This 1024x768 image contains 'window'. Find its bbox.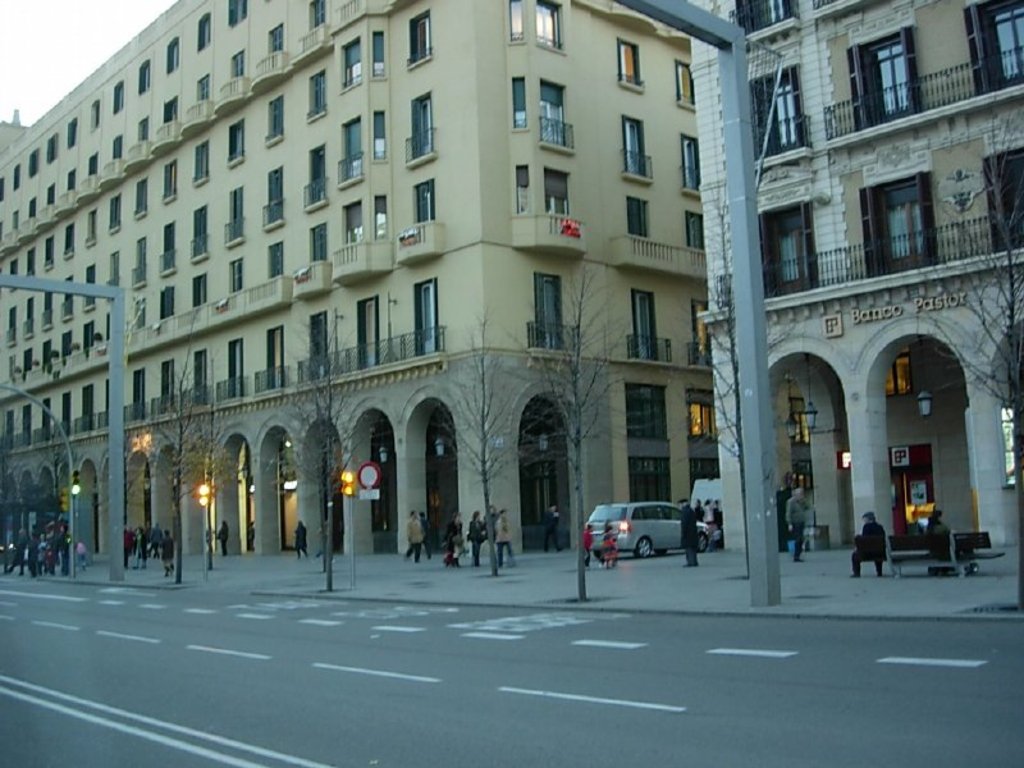
bbox=(61, 276, 81, 325).
